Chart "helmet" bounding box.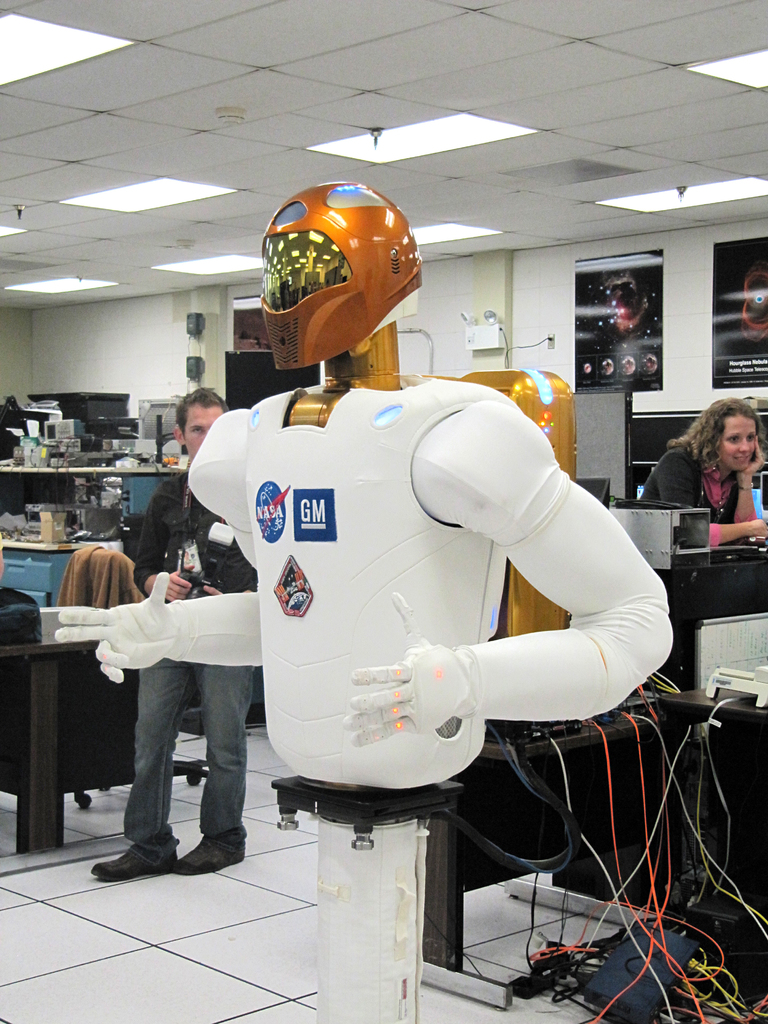
Charted: [266,175,436,375].
